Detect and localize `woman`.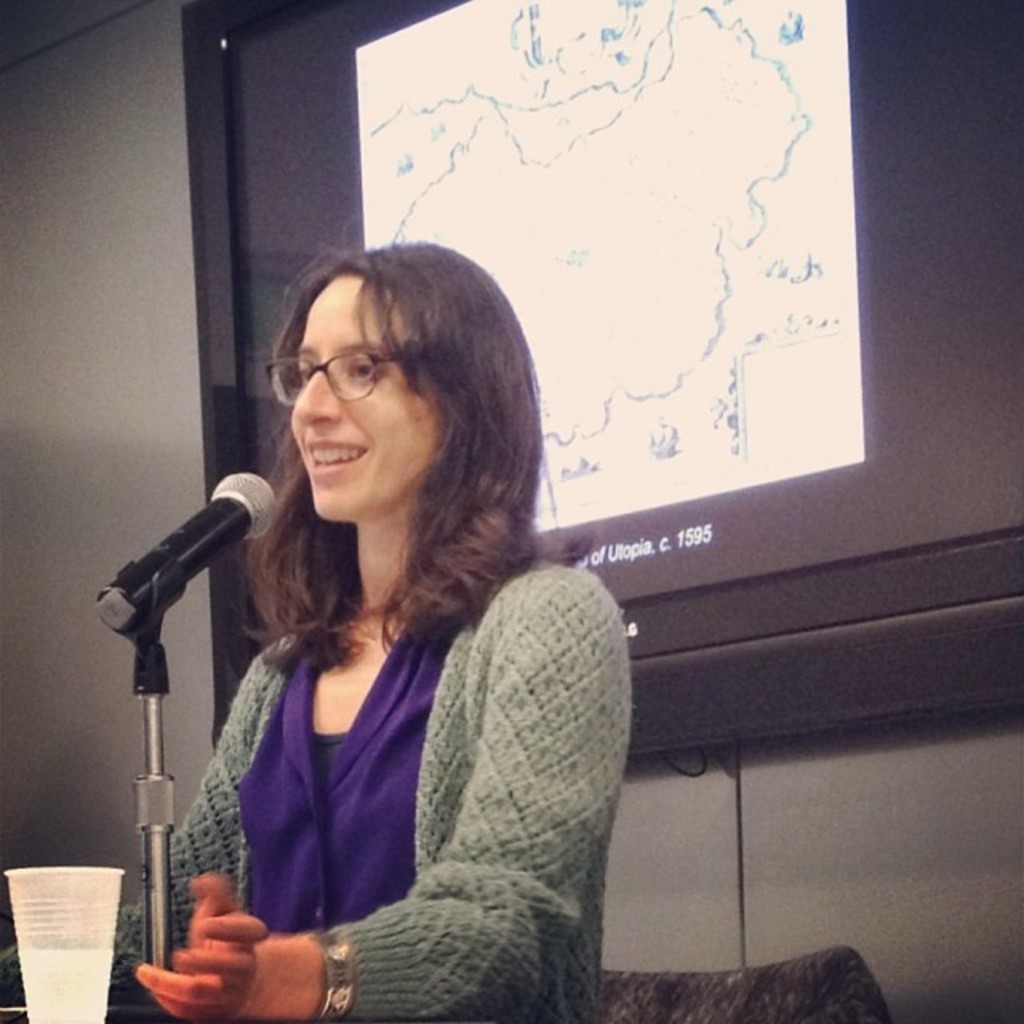
Localized at {"left": 98, "top": 245, "right": 630, "bottom": 1023}.
